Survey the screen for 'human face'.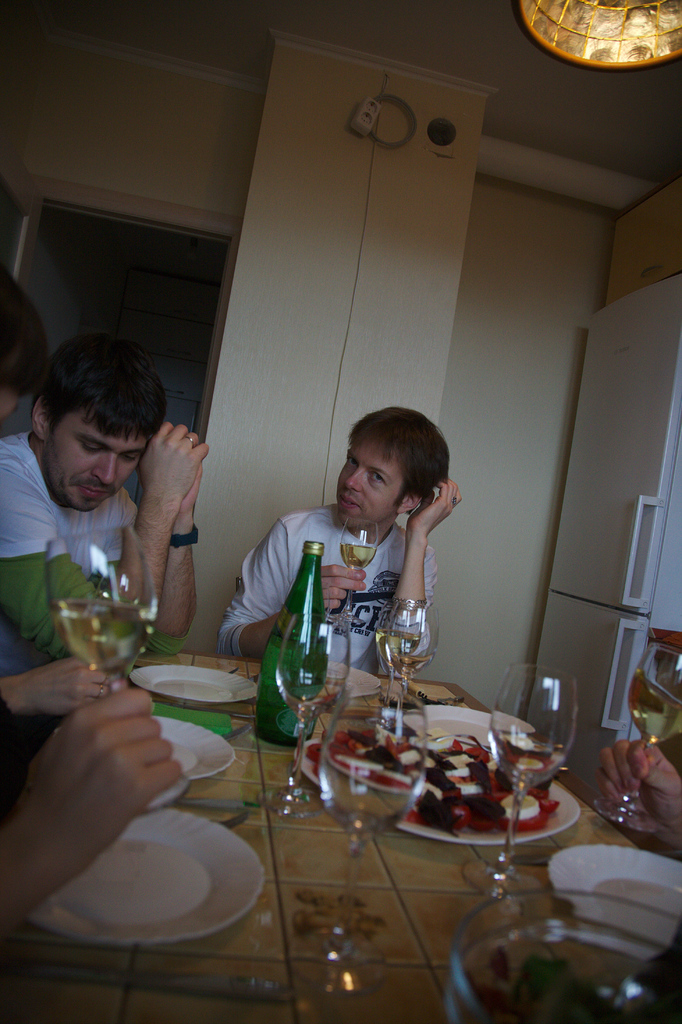
Survey found: bbox=[46, 410, 148, 513].
